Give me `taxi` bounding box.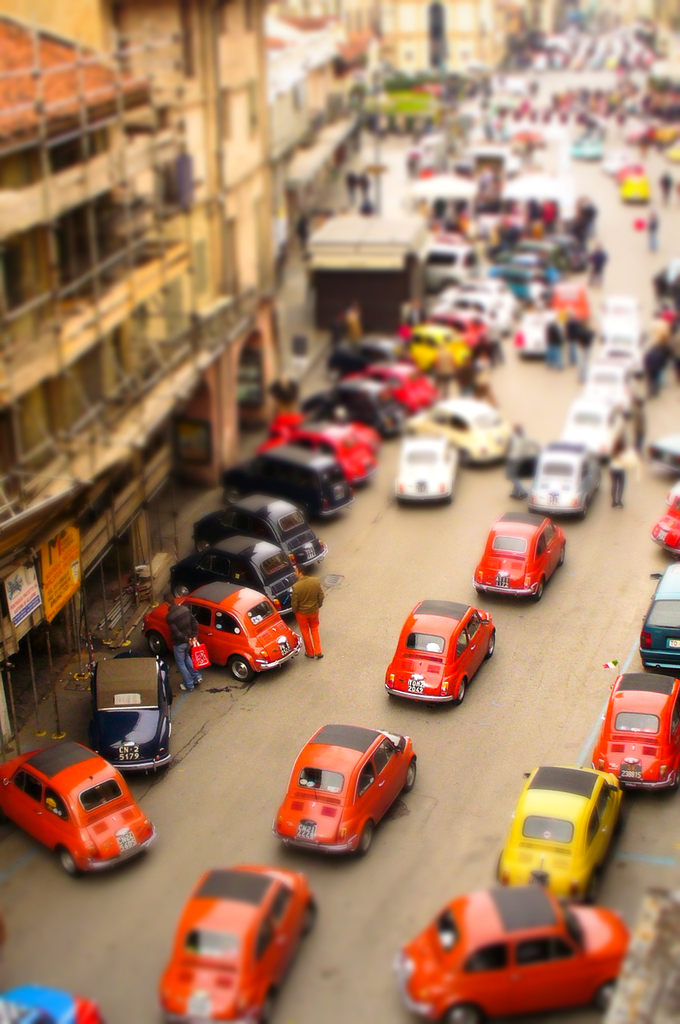
detection(535, 445, 609, 518).
